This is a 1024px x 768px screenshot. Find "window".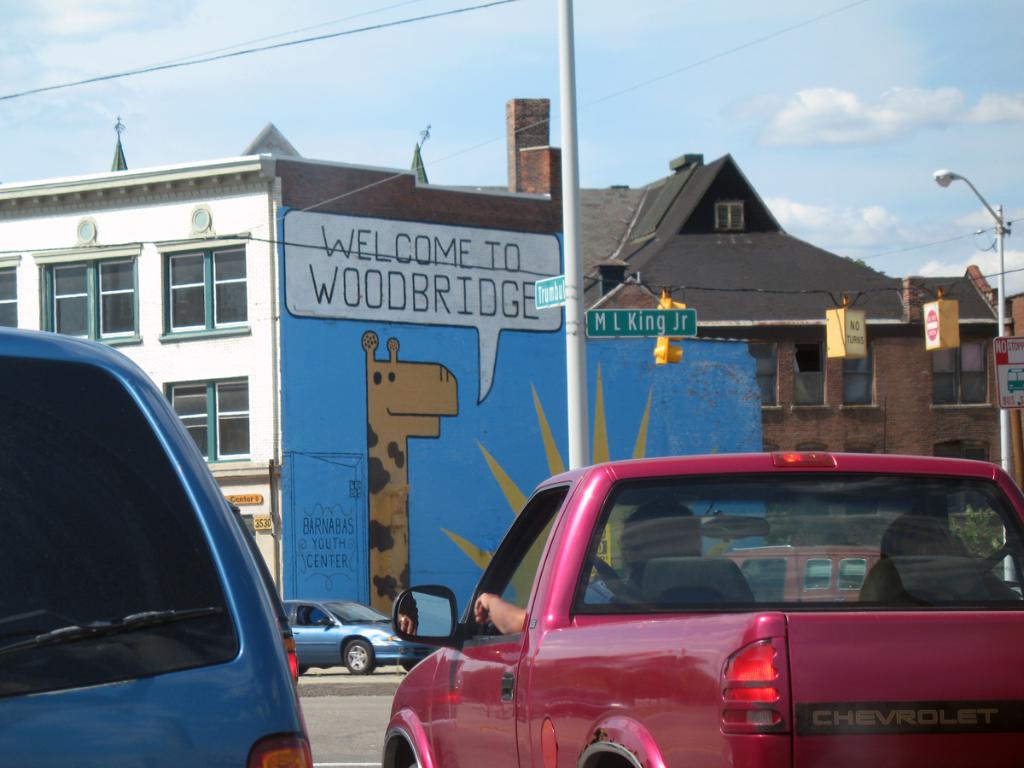
Bounding box: [left=796, top=503, right=831, bottom=515].
